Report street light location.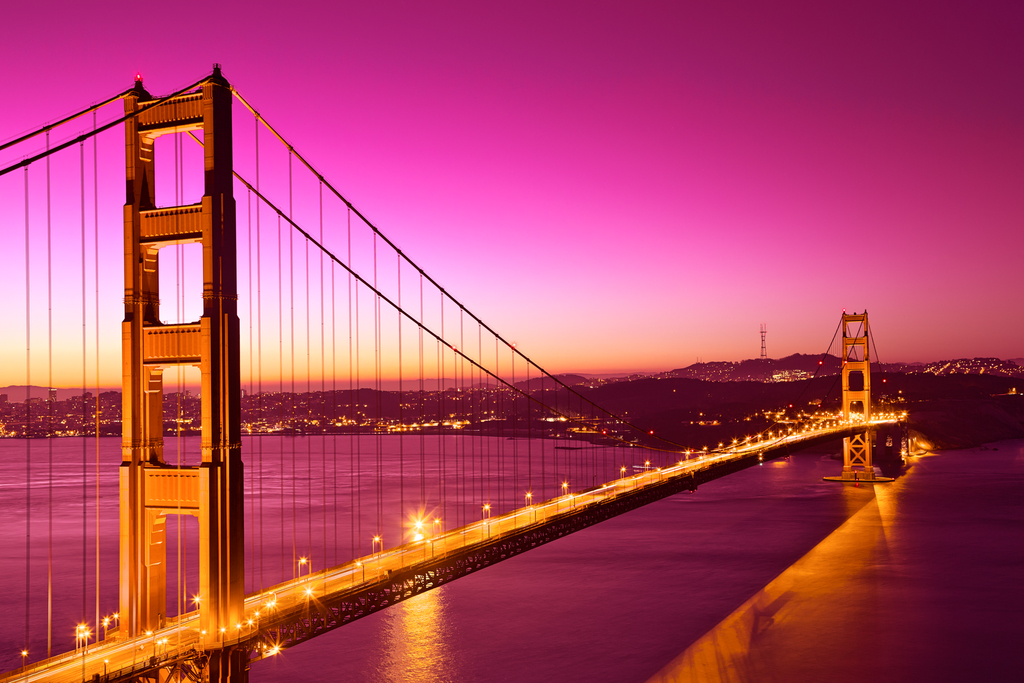
Report: detection(357, 558, 366, 583).
